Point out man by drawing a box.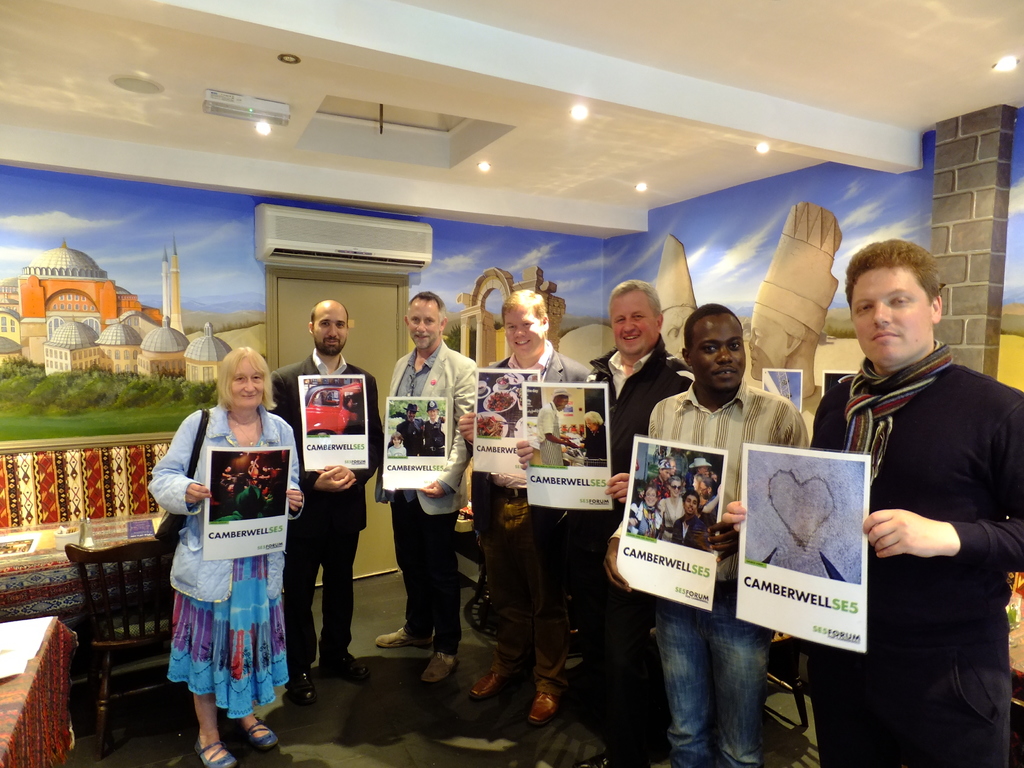
box=[371, 285, 481, 685].
